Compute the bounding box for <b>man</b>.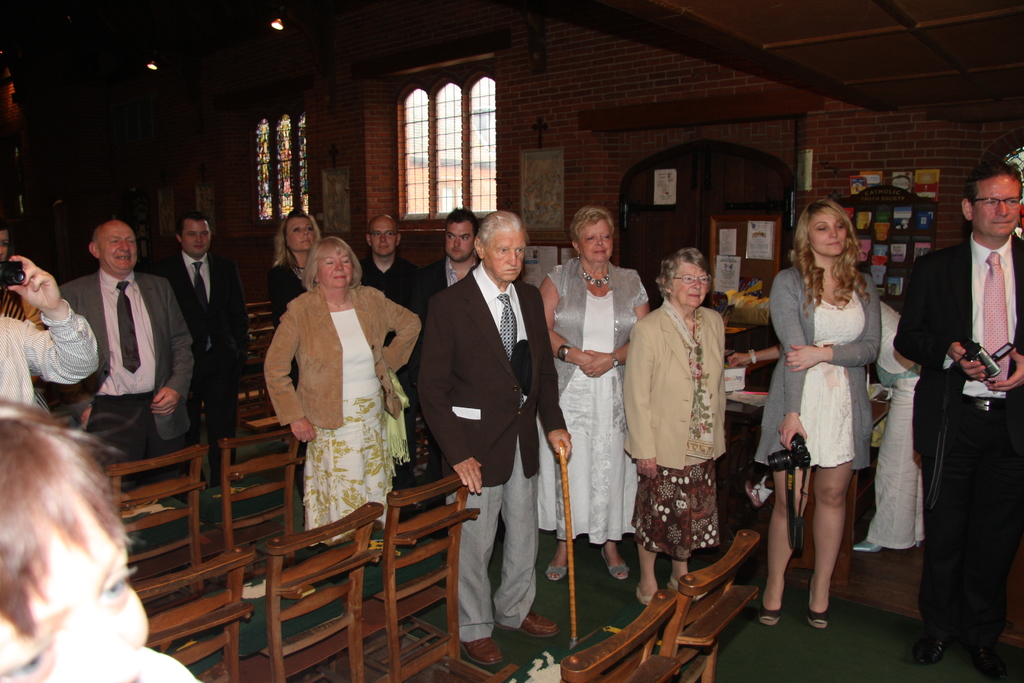
{"x1": 421, "y1": 197, "x2": 577, "y2": 647}.
